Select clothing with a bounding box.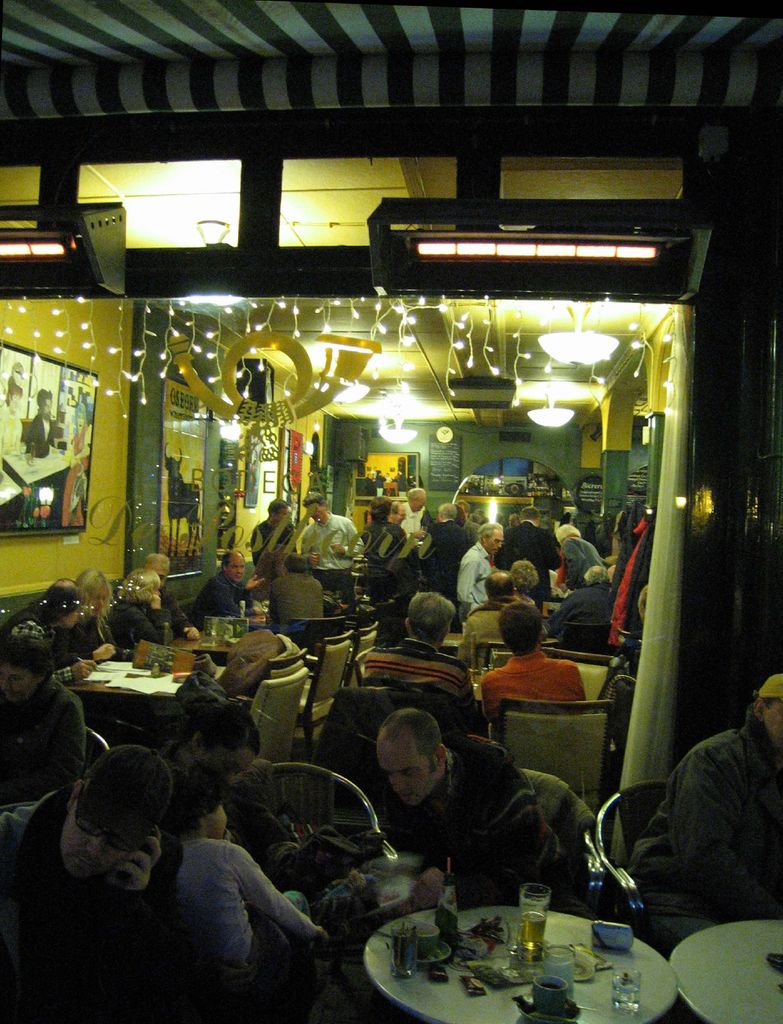
box(545, 580, 614, 643).
